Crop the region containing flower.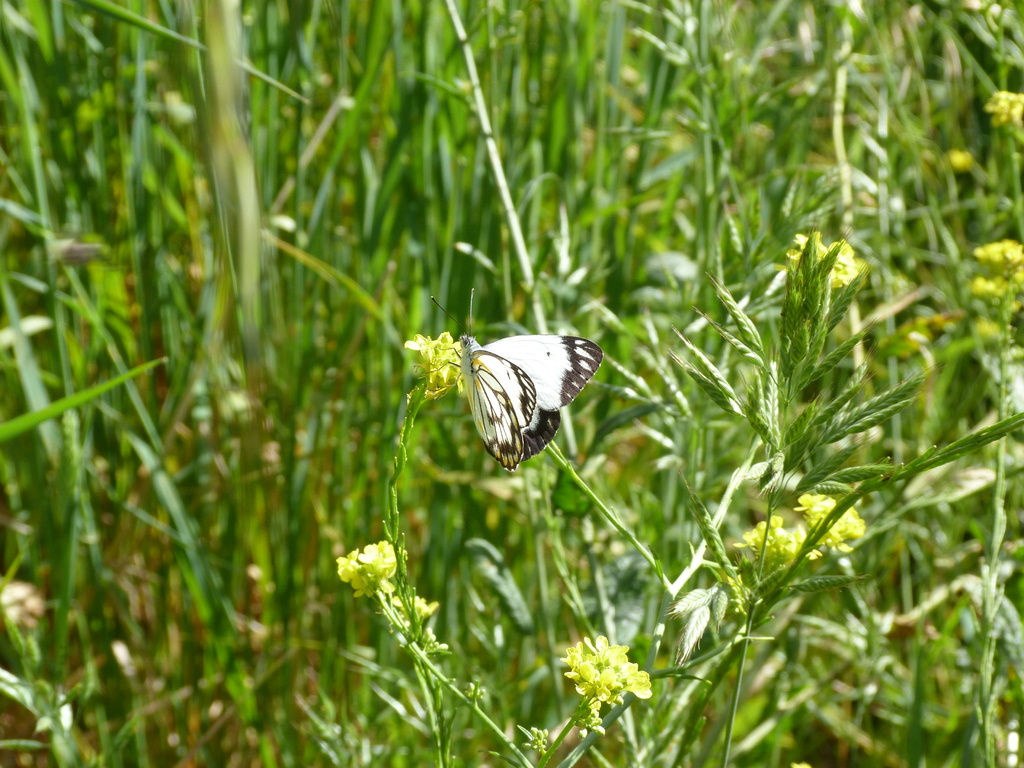
Crop region: 559:638:586:668.
